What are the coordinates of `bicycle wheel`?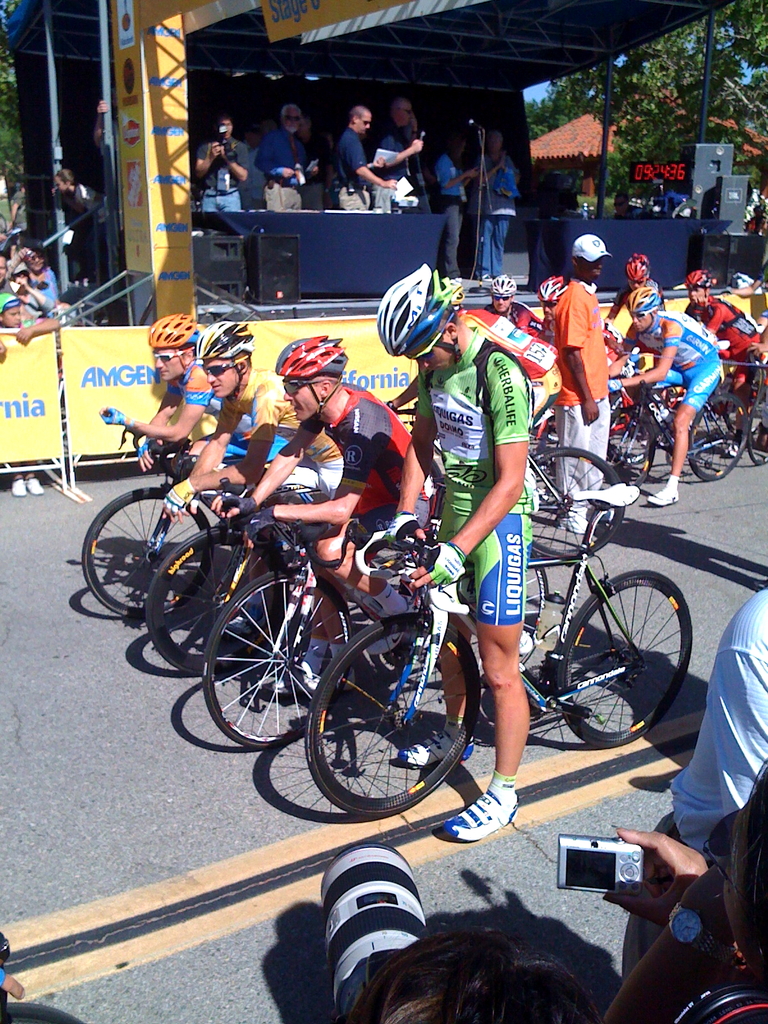
x1=205, y1=570, x2=353, y2=760.
